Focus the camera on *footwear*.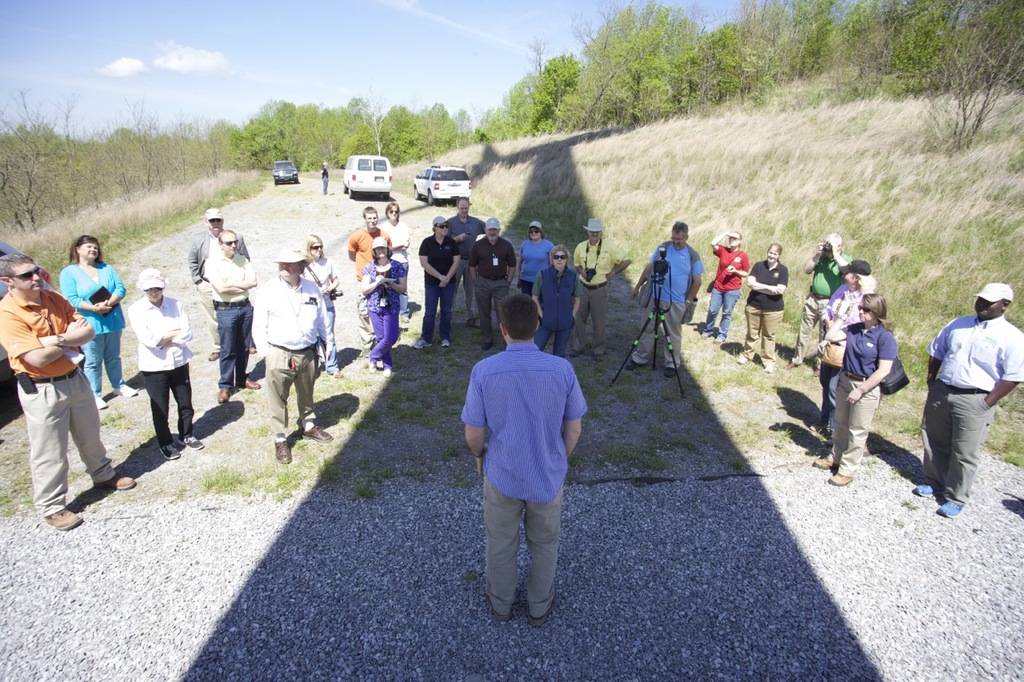
Focus region: box(760, 361, 777, 373).
